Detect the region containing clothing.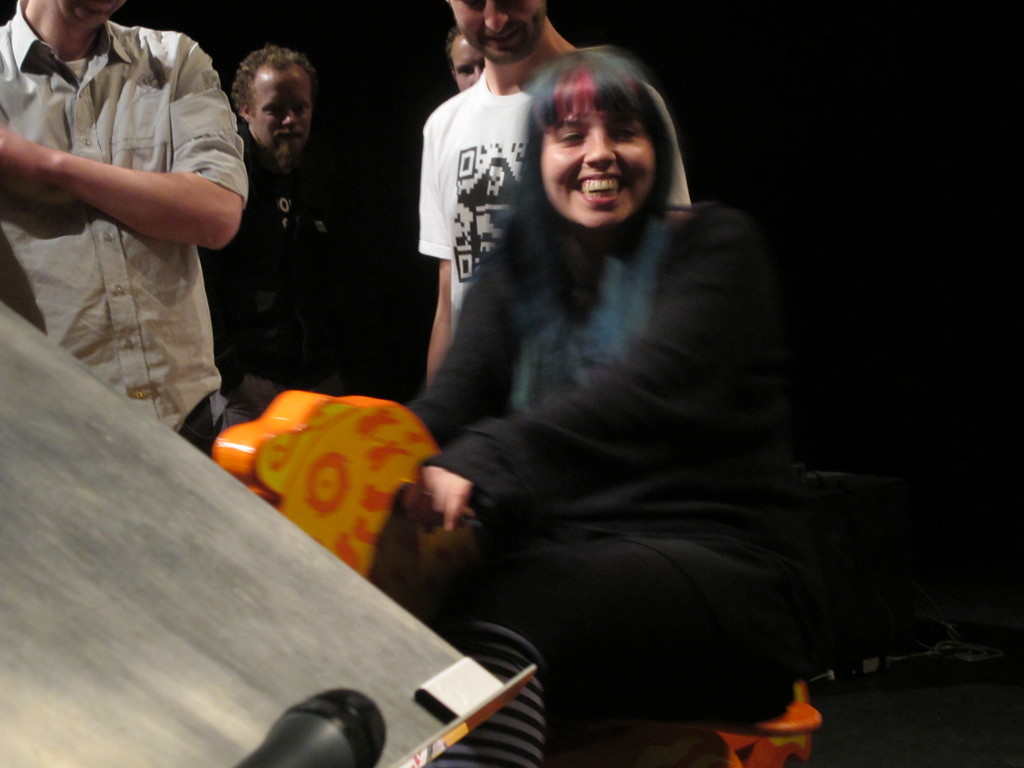
410:193:797:765.
